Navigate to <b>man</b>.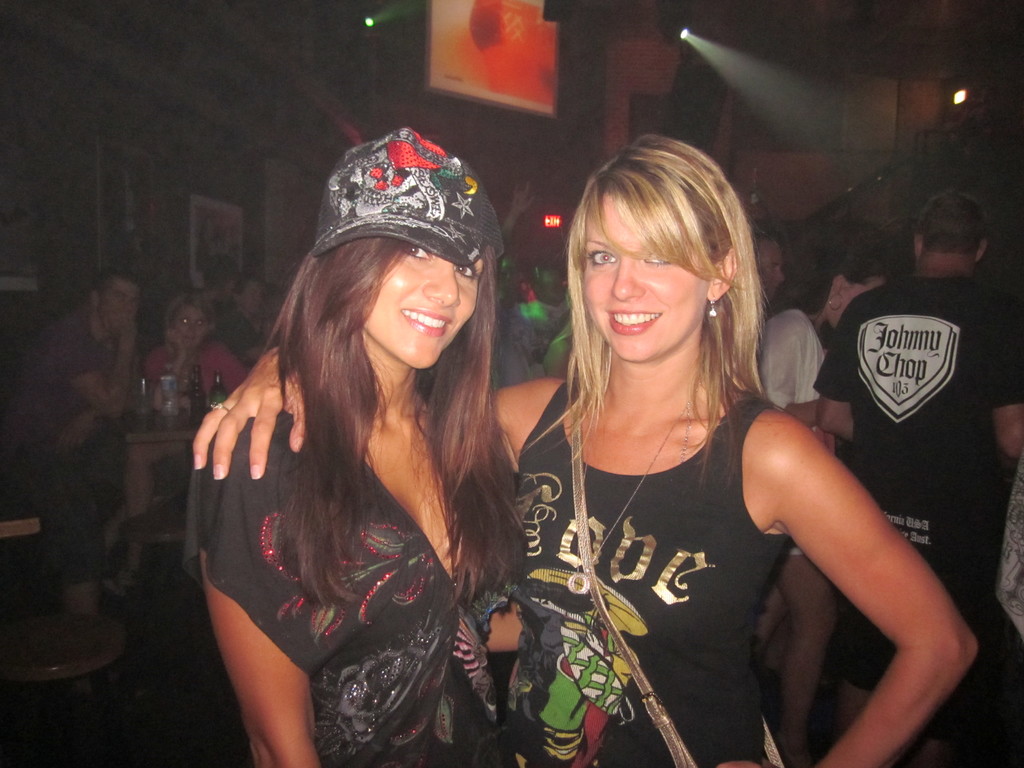
Navigation target: <bbox>813, 180, 1023, 767</bbox>.
